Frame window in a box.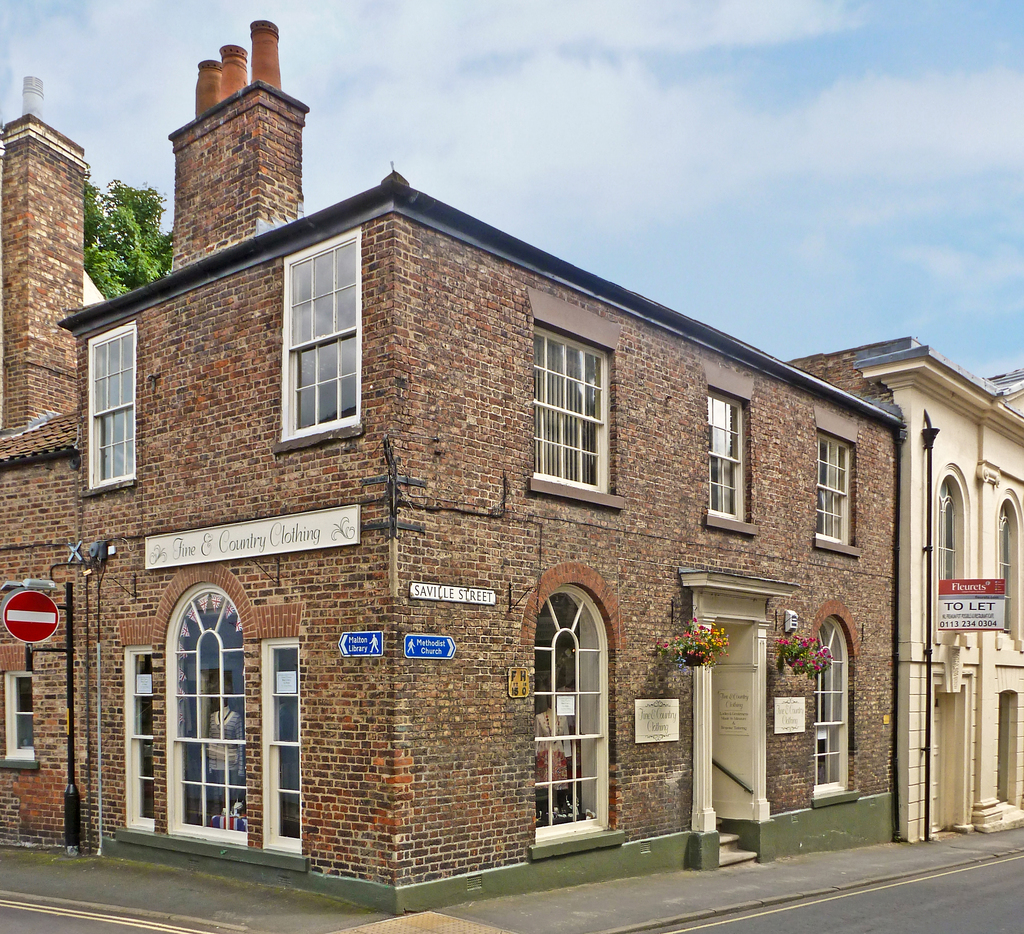
(527, 286, 631, 500).
